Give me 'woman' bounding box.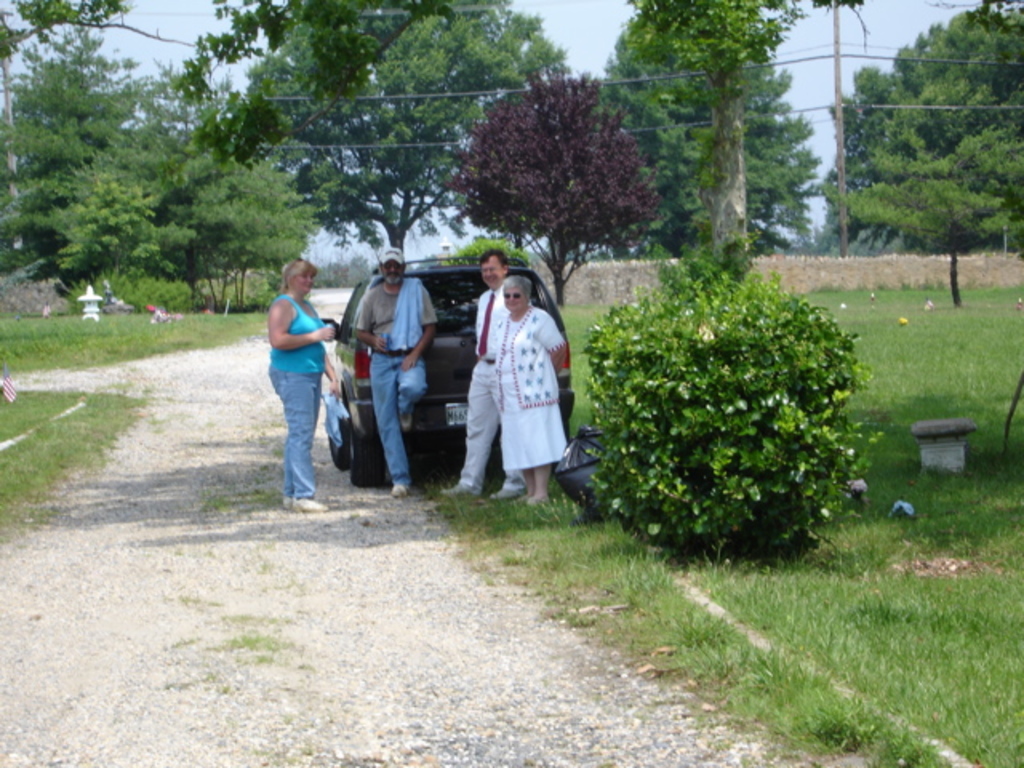
left=454, top=251, right=573, bottom=514.
